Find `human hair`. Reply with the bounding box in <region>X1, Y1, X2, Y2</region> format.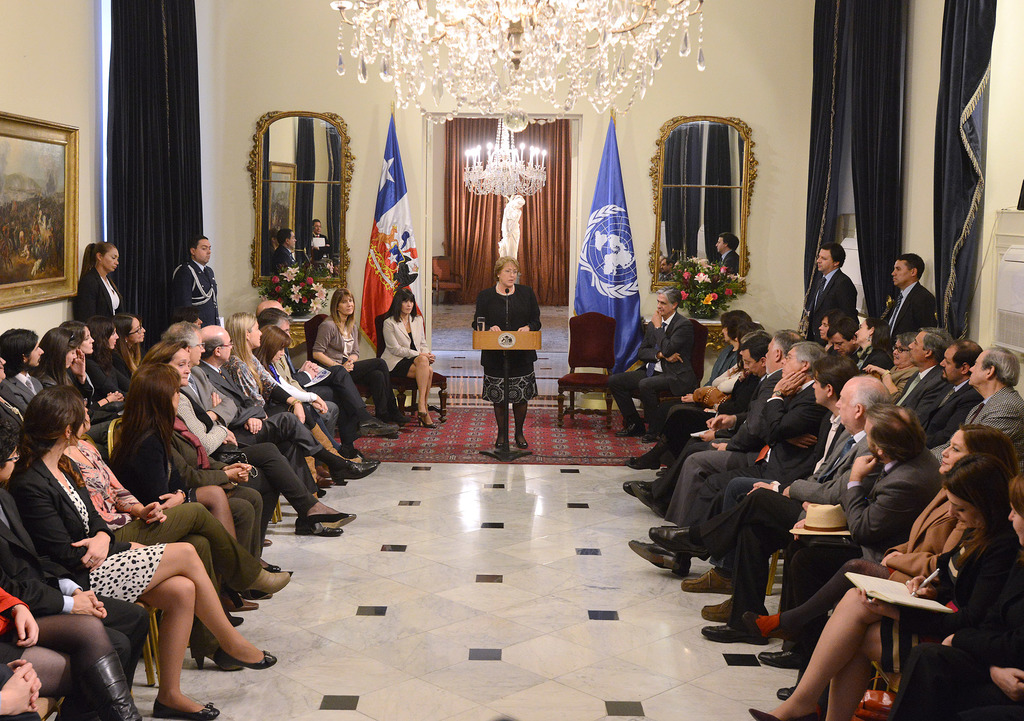
<region>731, 322, 757, 340</region>.
